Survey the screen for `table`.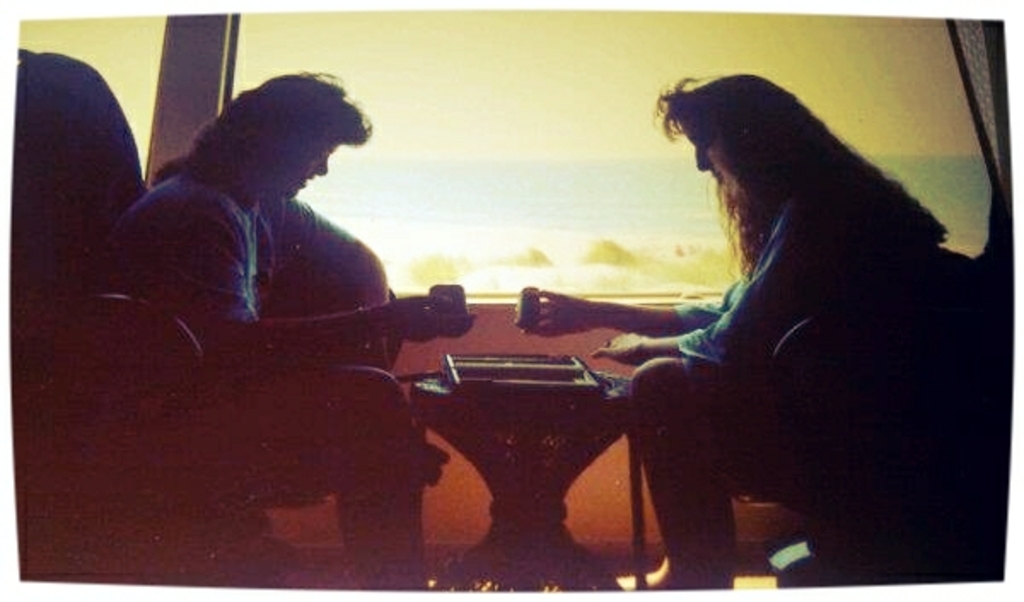
Survey found: 403 362 638 600.
